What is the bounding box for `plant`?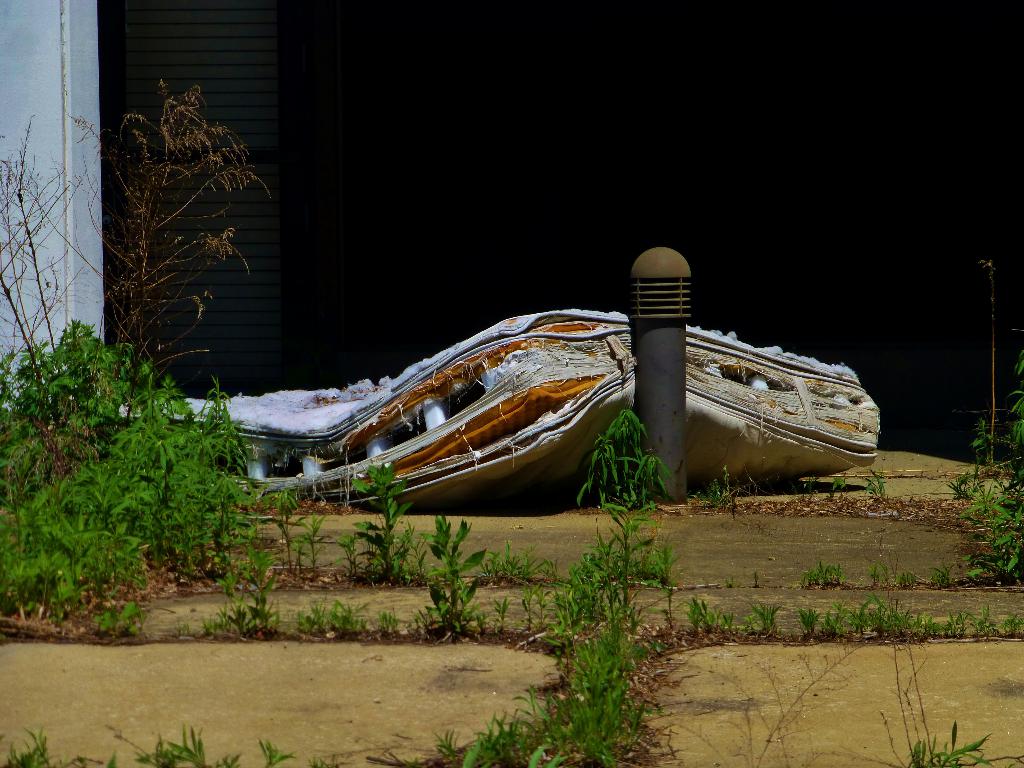
detection(689, 593, 743, 639).
